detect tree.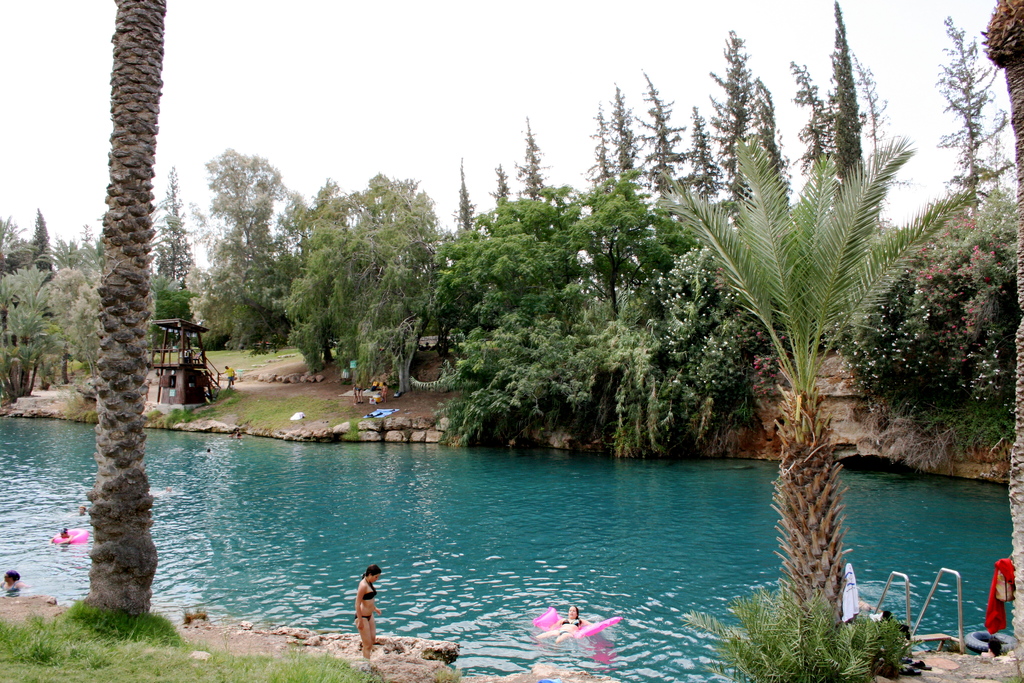
Detected at box(73, 1, 170, 620).
